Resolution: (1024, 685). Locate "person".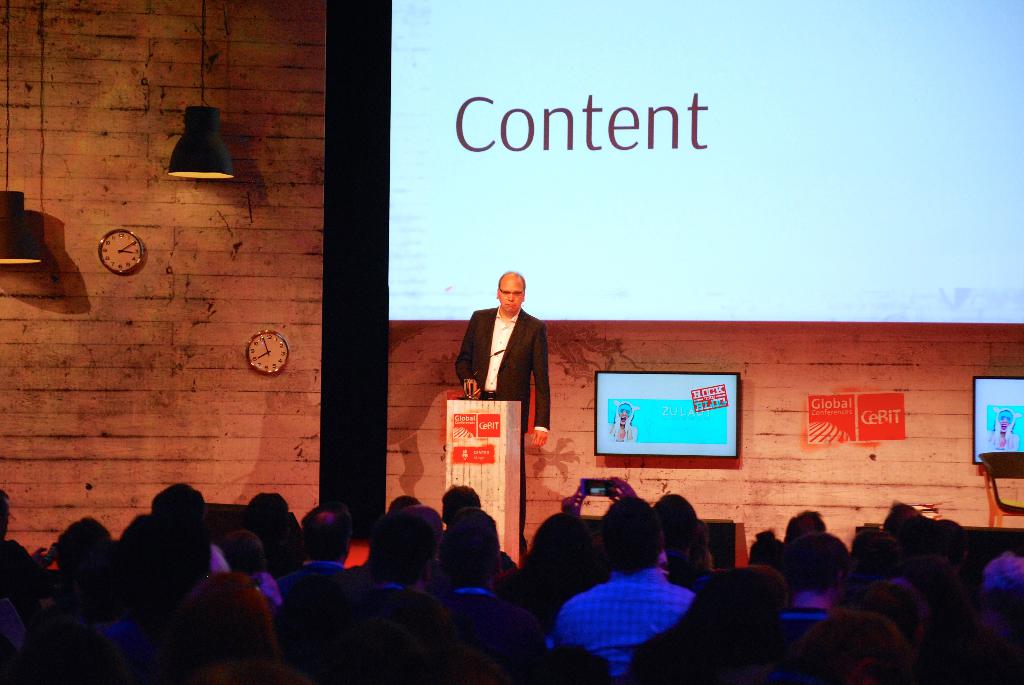
crop(362, 509, 445, 593).
